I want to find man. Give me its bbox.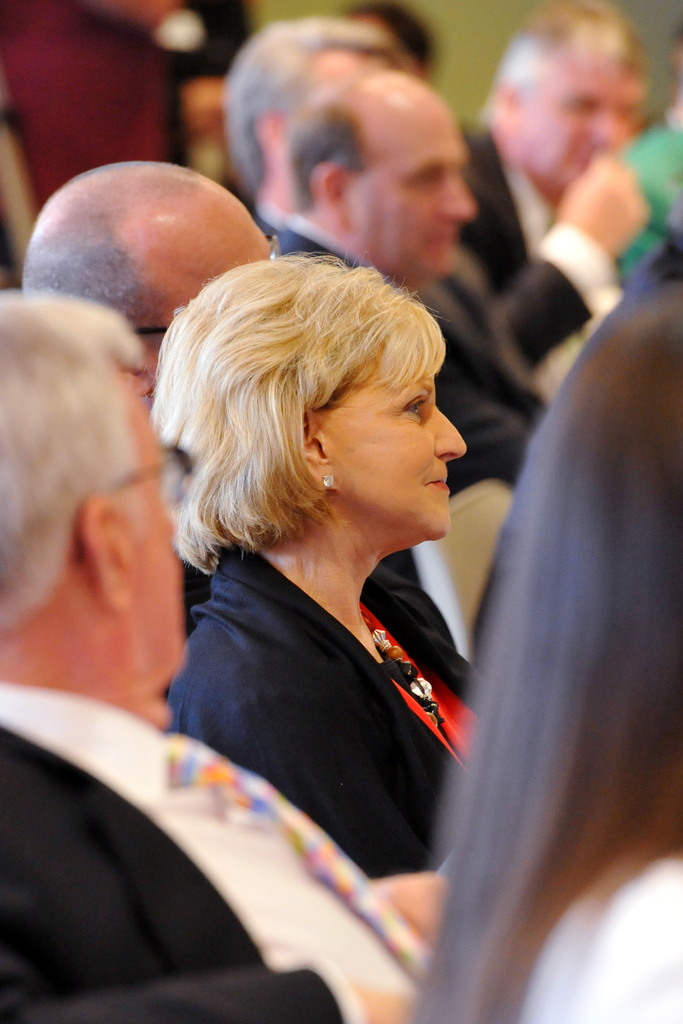
[220,18,407,239].
